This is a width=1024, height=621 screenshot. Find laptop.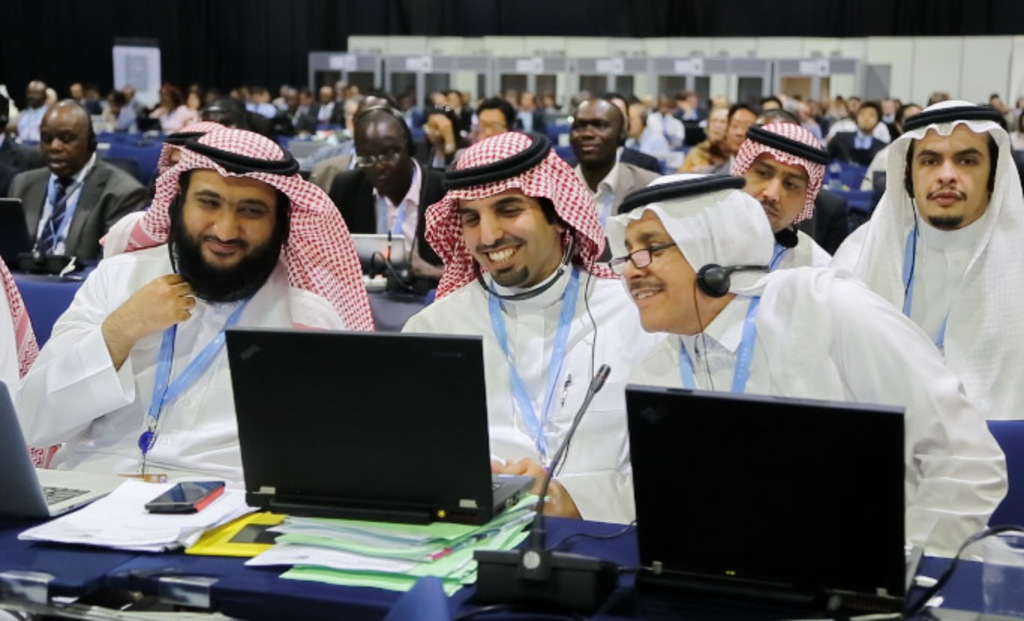
Bounding box: bbox(228, 330, 537, 528).
